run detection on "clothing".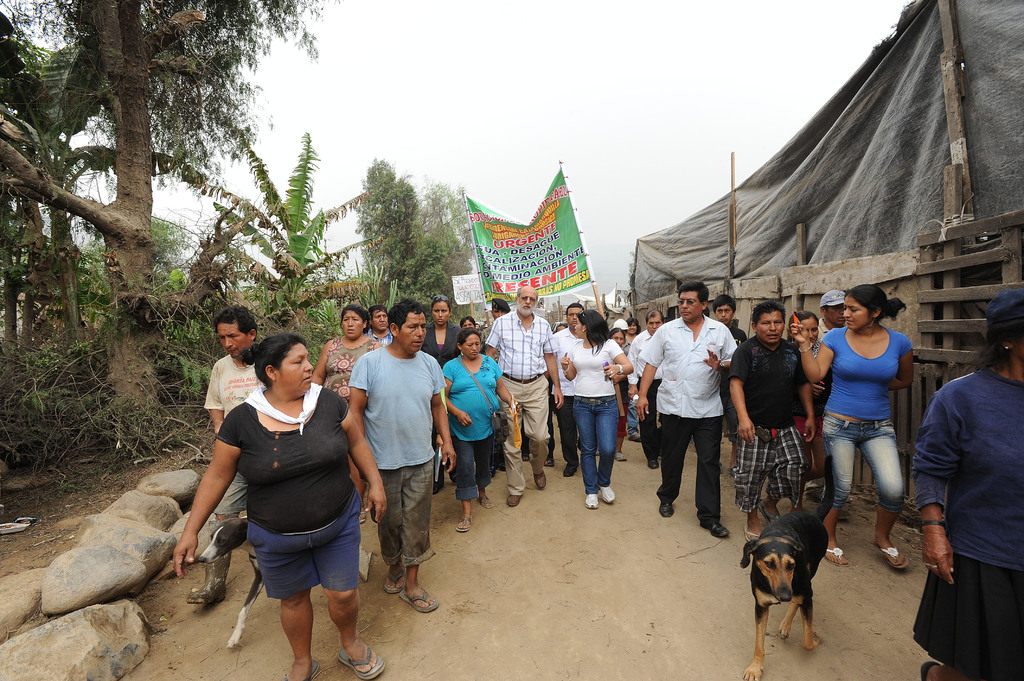
Result: 436, 347, 508, 498.
